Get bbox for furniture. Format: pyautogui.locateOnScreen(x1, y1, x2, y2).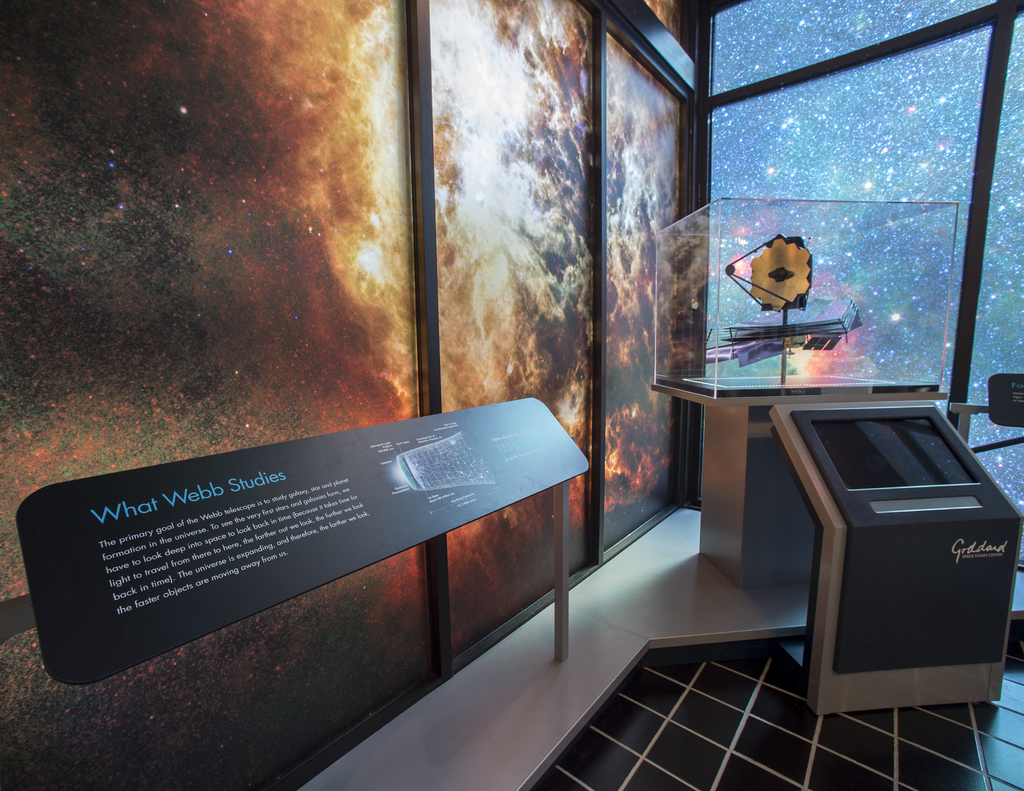
pyautogui.locateOnScreen(653, 386, 952, 591).
